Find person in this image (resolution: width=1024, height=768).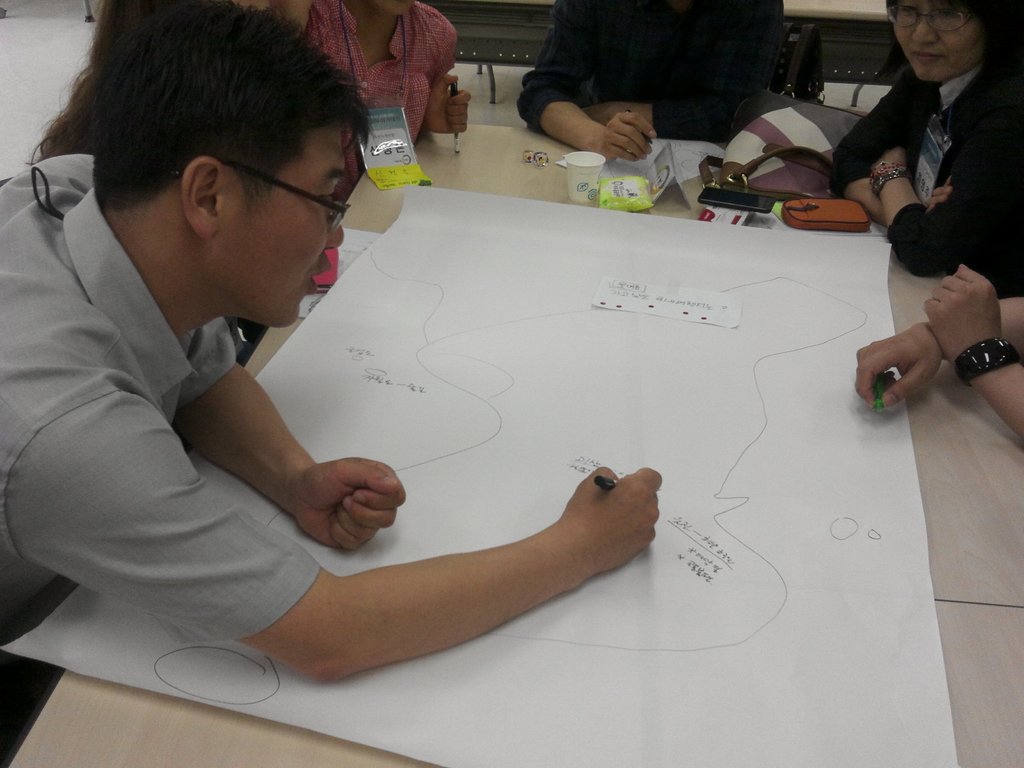
[829,0,1023,301].
